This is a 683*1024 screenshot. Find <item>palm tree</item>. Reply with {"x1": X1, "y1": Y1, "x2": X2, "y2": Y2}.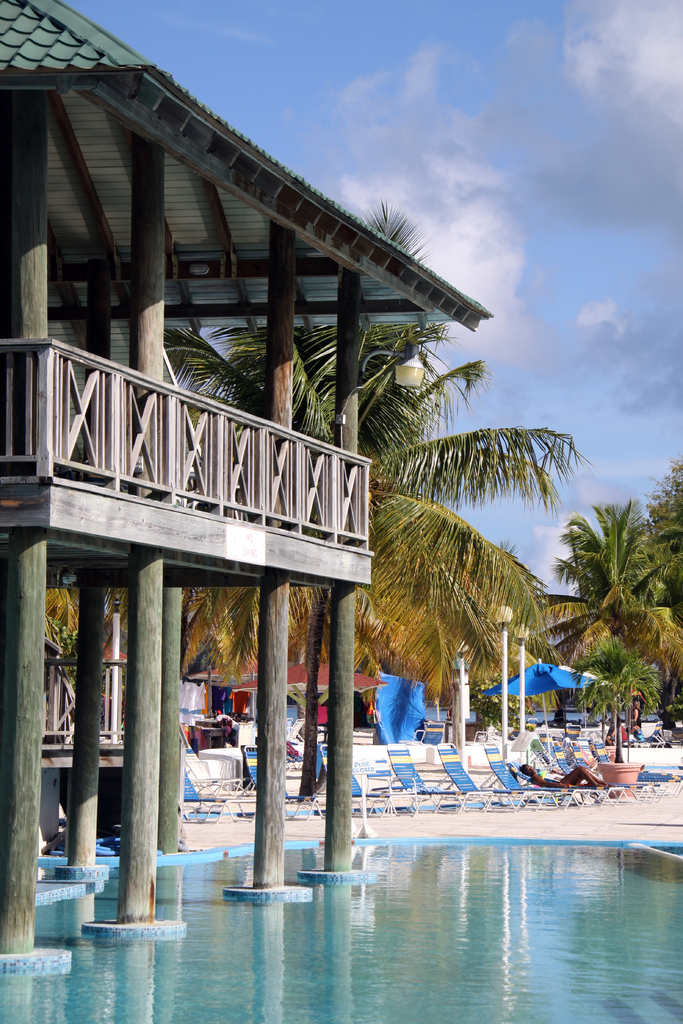
{"x1": 270, "y1": 388, "x2": 532, "y2": 797}.
